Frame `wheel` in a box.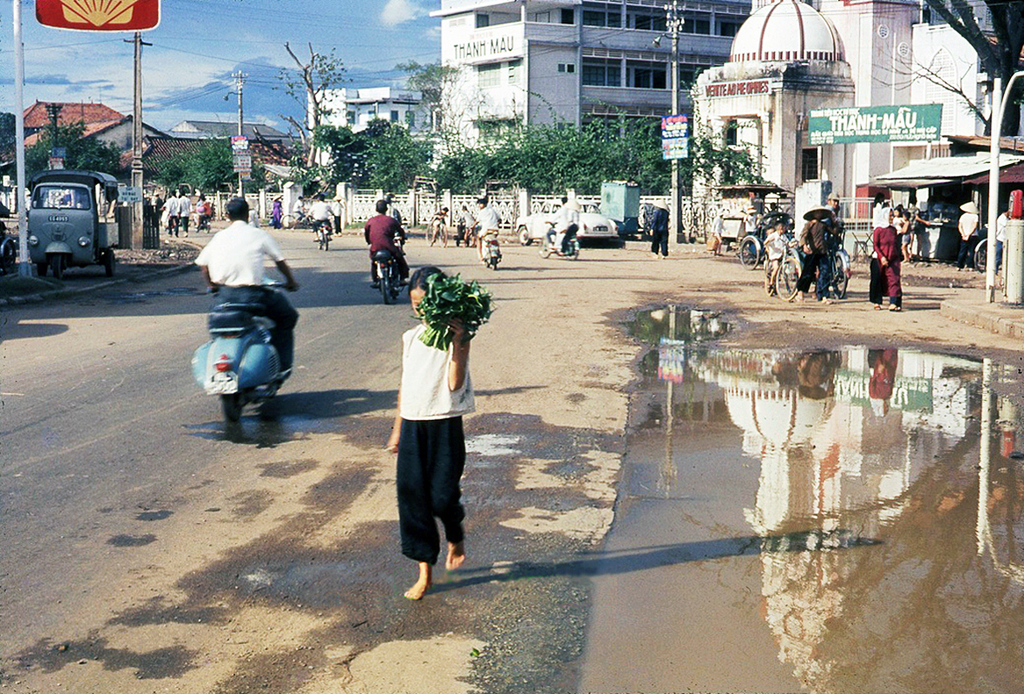
<bbox>316, 232, 323, 252</bbox>.
